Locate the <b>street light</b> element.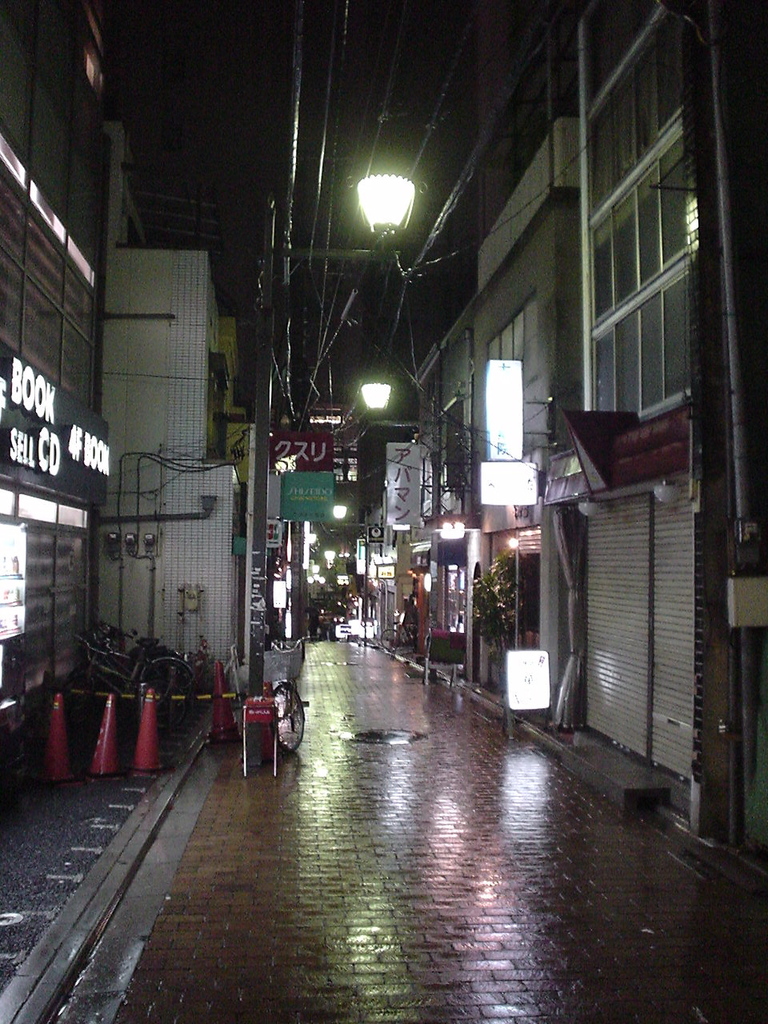
Element bbox: <box>262,162,414,263</box>.
